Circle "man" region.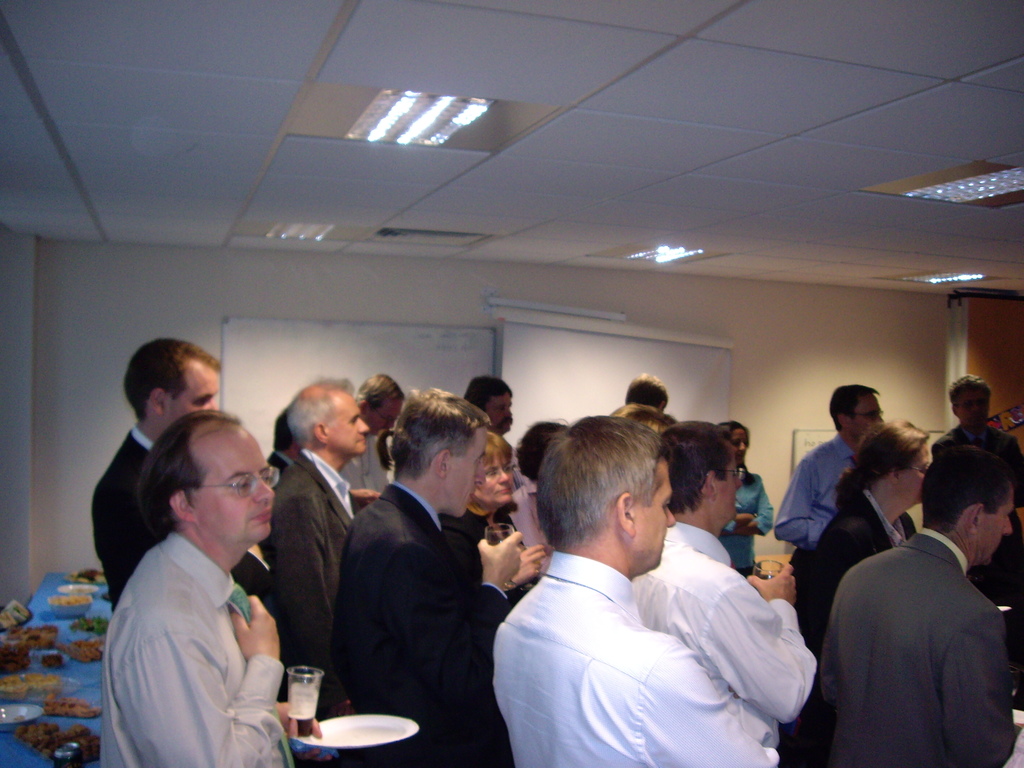
Region: [470,376,527,431].
